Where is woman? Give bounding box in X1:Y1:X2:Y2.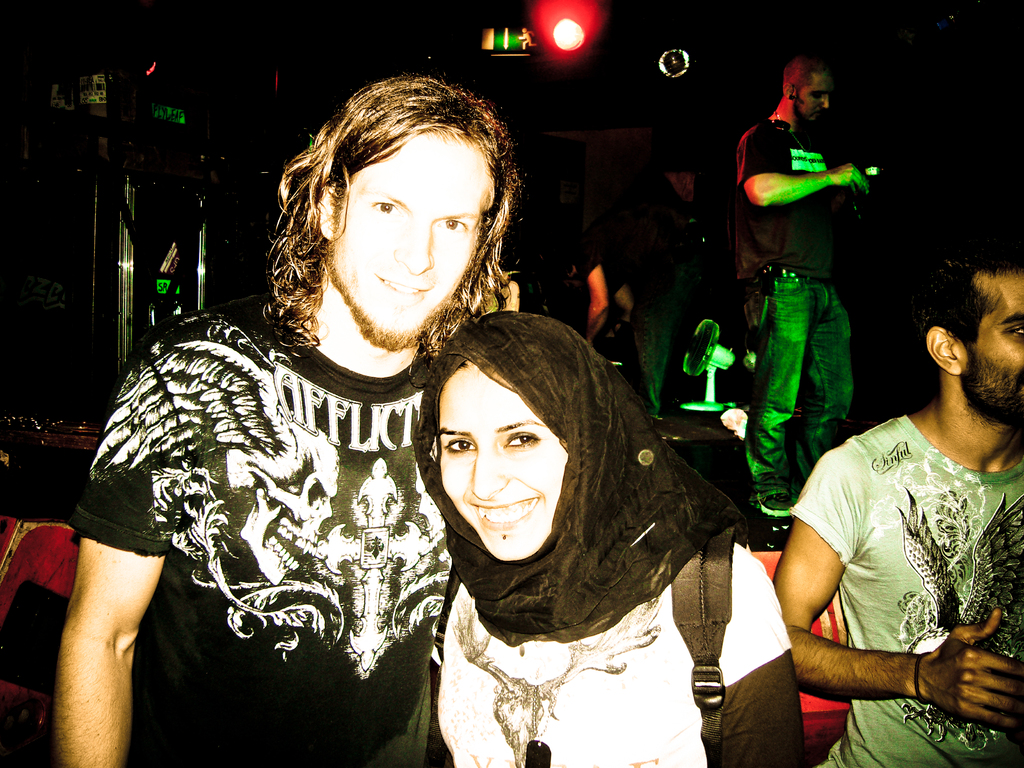
383:300:746:752.
